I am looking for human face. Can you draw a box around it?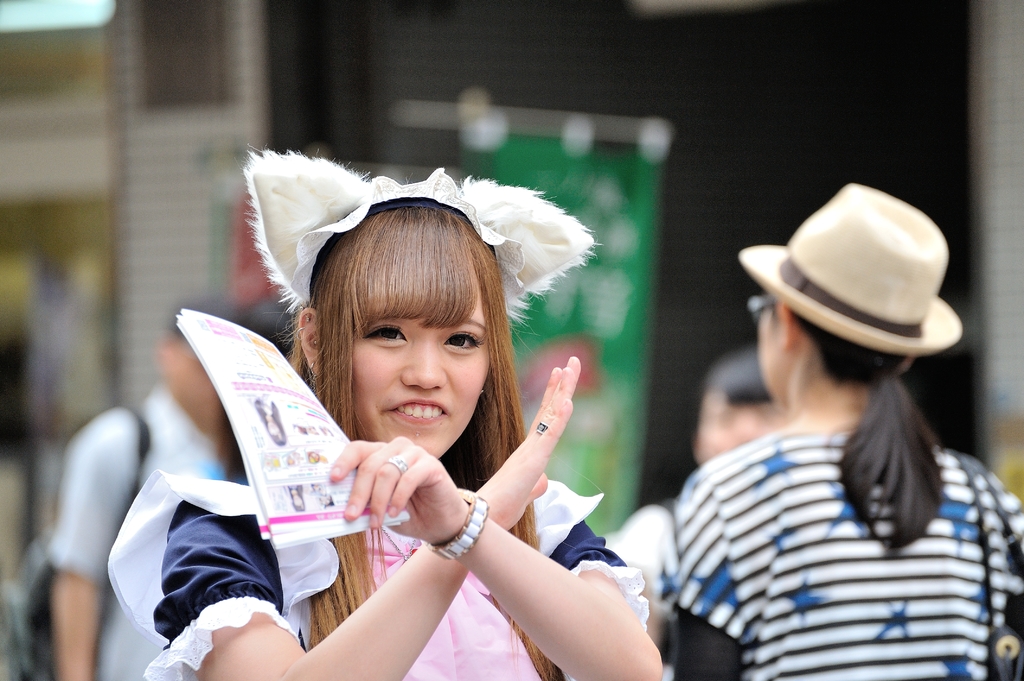
Sure, the bounding box is select_region(268, 421, 281, 442).
